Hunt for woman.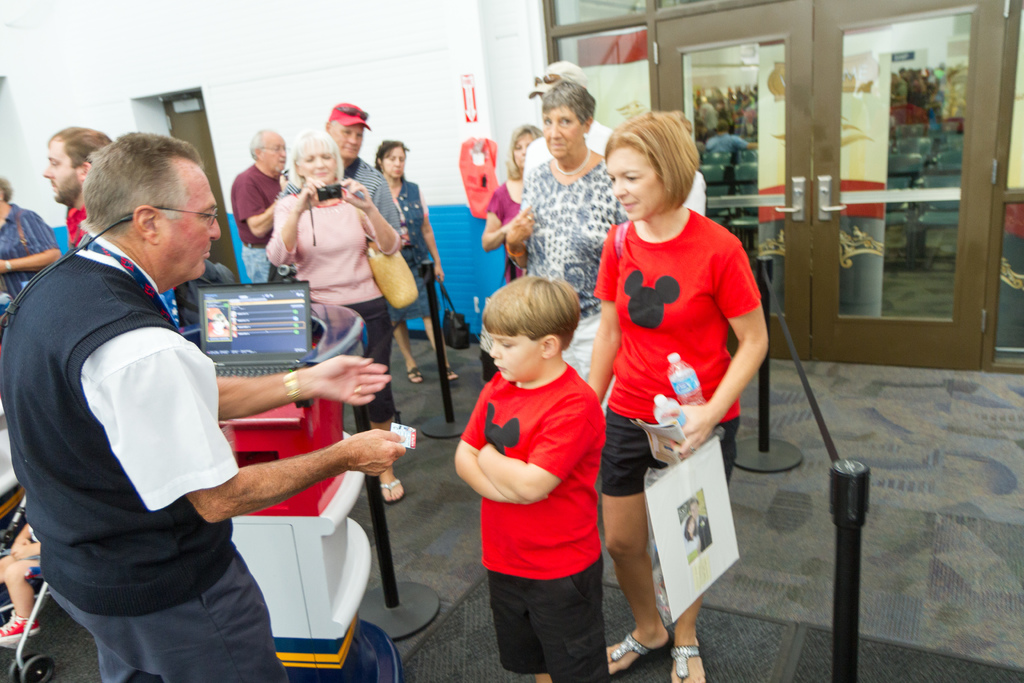
Hunted down at bbox(483, 122, 544, 279).
